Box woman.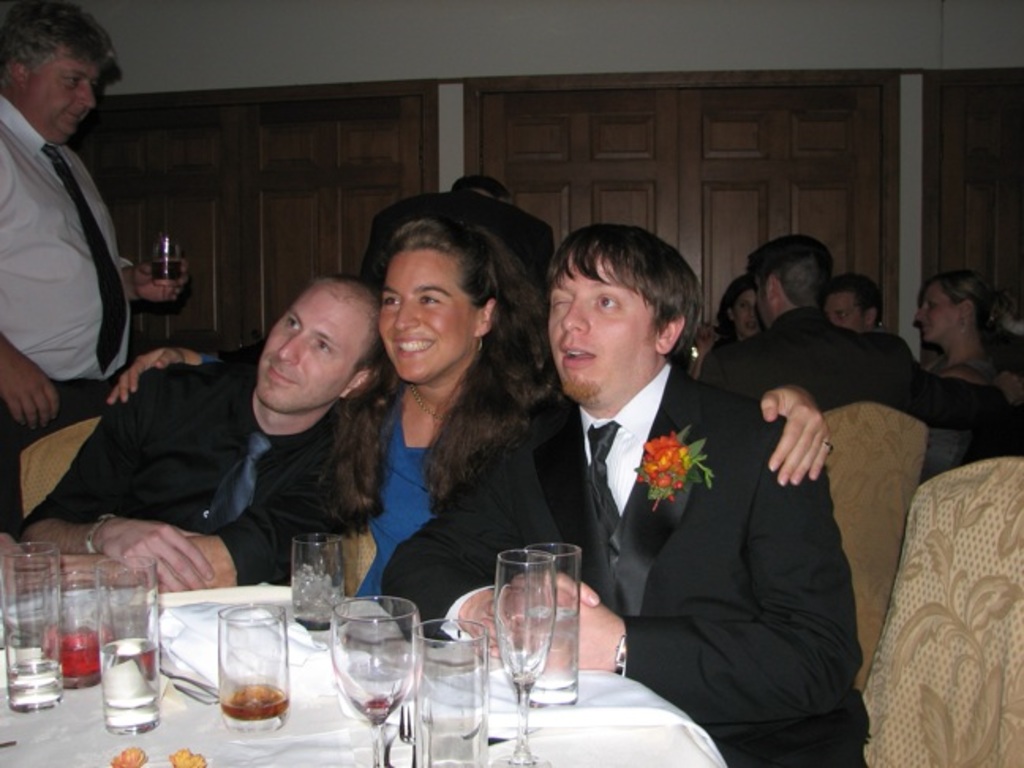
BBox(910, 267, 1008, 490).
